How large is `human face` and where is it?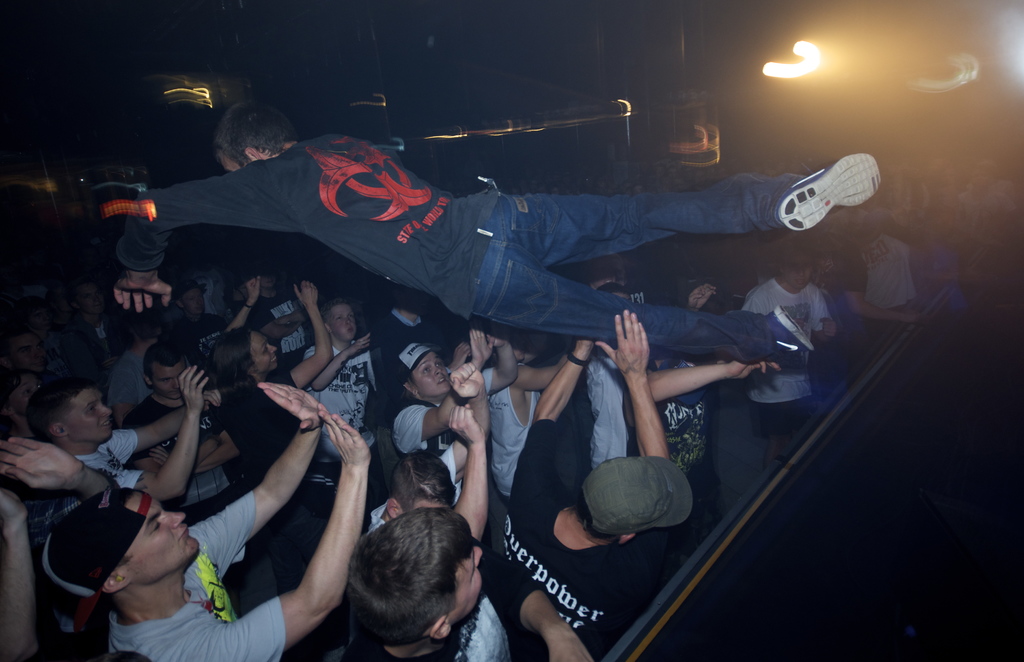
Bounding box: [left=239, top=283, right=249, bottom=302].
